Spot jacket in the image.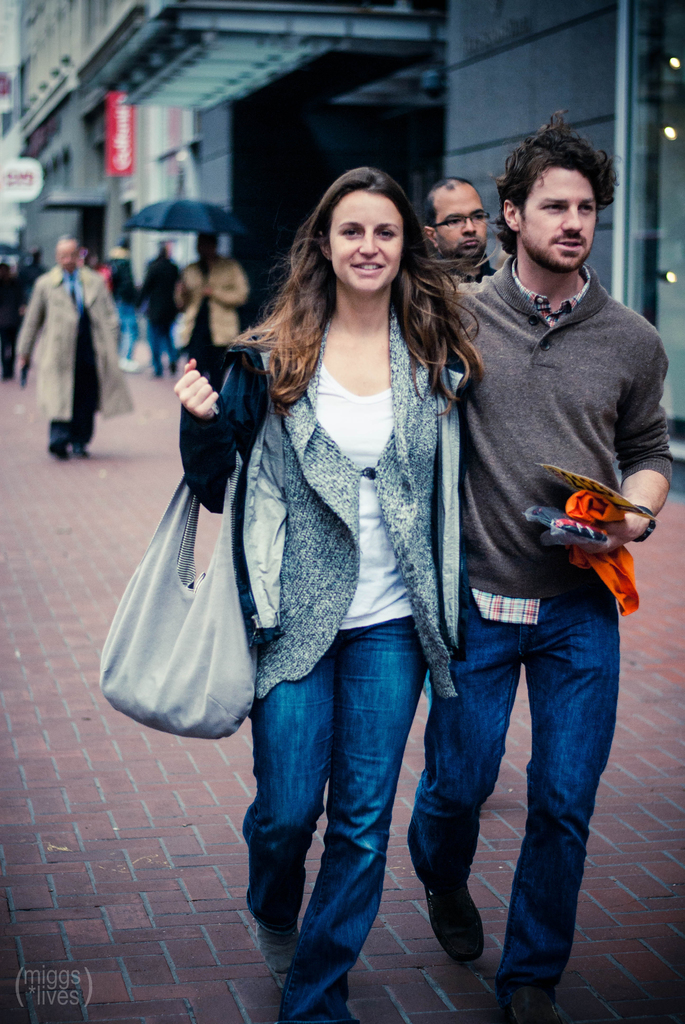
jacket found at 12/259/136/435.
